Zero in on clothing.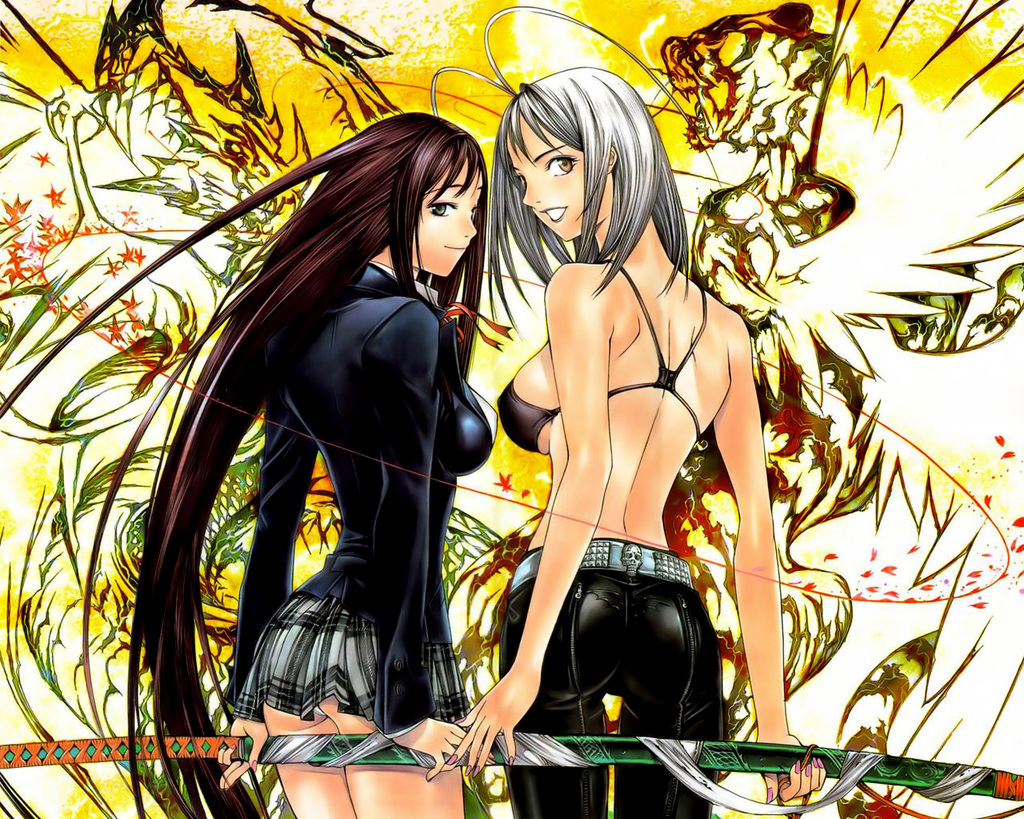
Zeroed in: <bbox>503, 541, 718, 818</bbox>.
